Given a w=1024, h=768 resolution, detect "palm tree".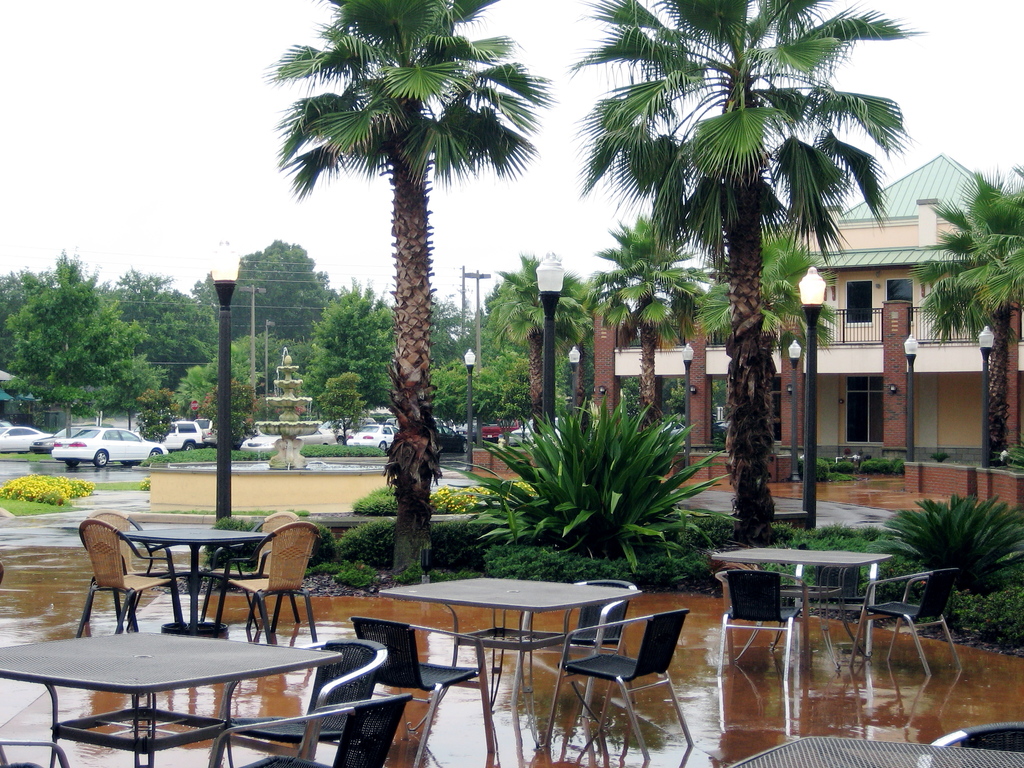
(left=577, top=0, right=881, bottom=549).
